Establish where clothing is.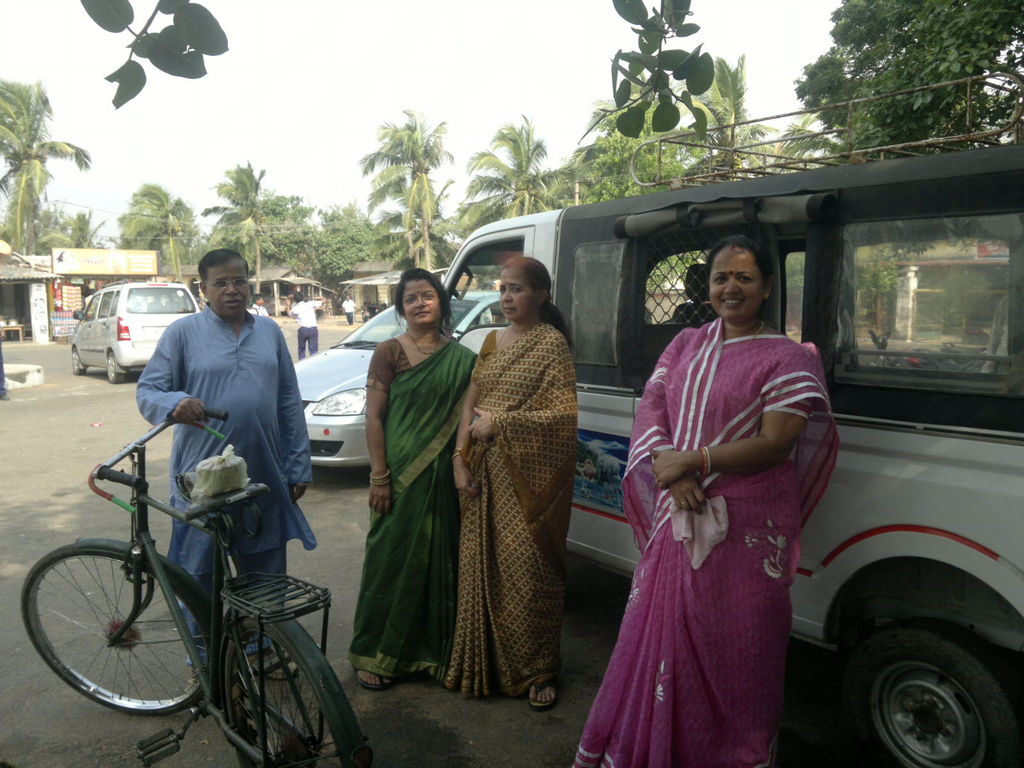
Established at <bbox>134, 303, 335, 651</bbox>.
